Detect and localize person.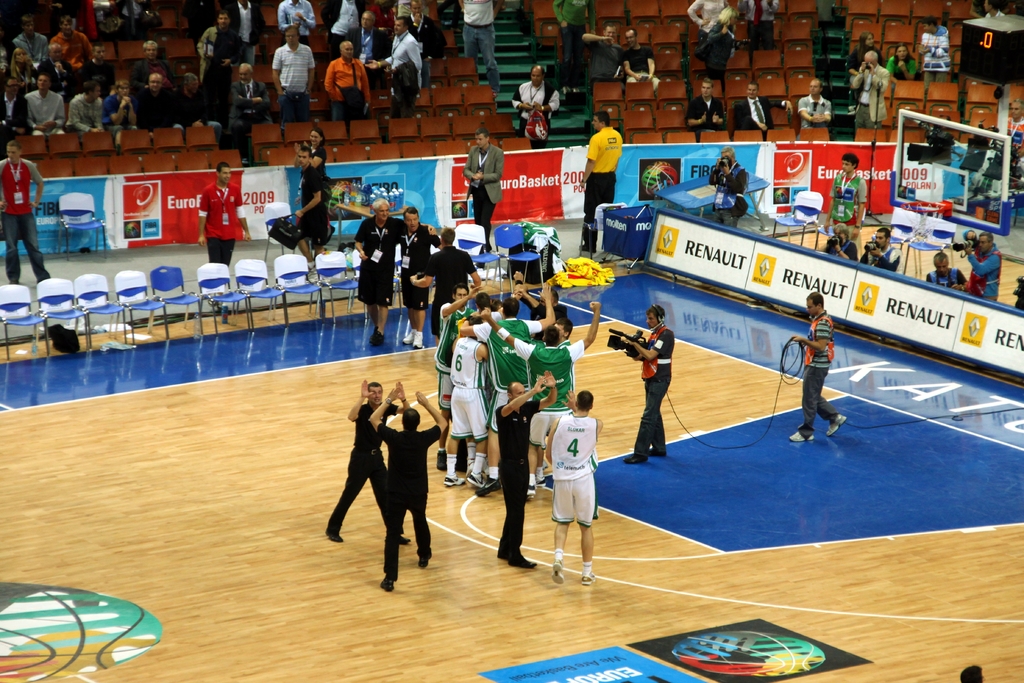
Localized at [856,224,899,273].
